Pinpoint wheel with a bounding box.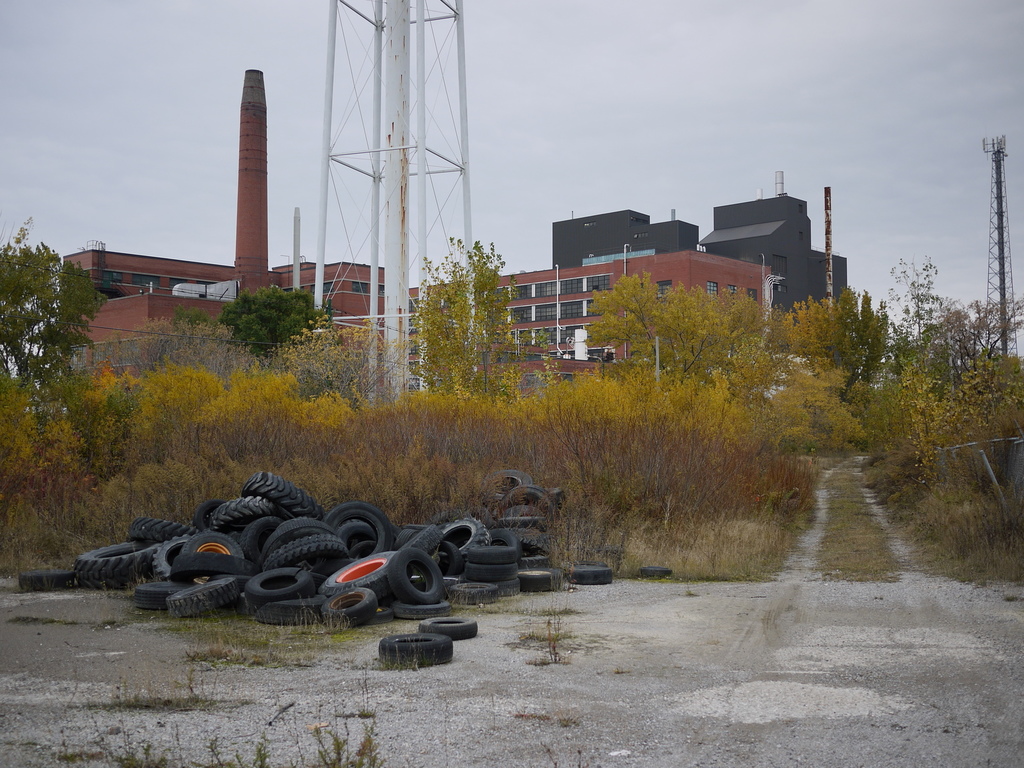
(381, 634, 456, 667).
